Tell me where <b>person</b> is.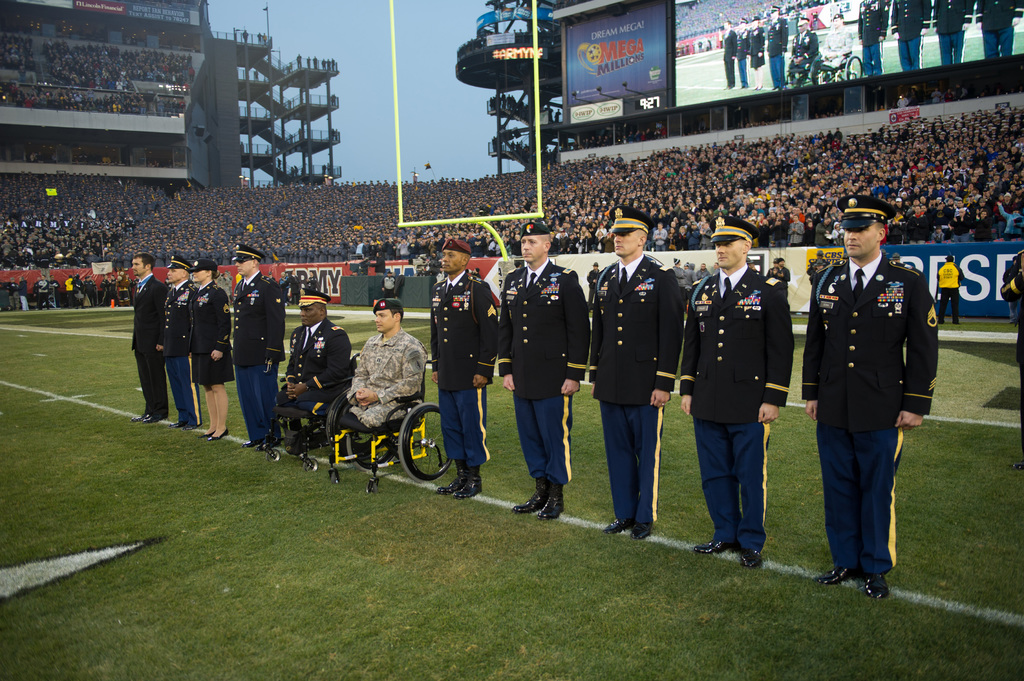
<b>person</b> is at (x1=497, y1=225, x2=586, y2=518).
